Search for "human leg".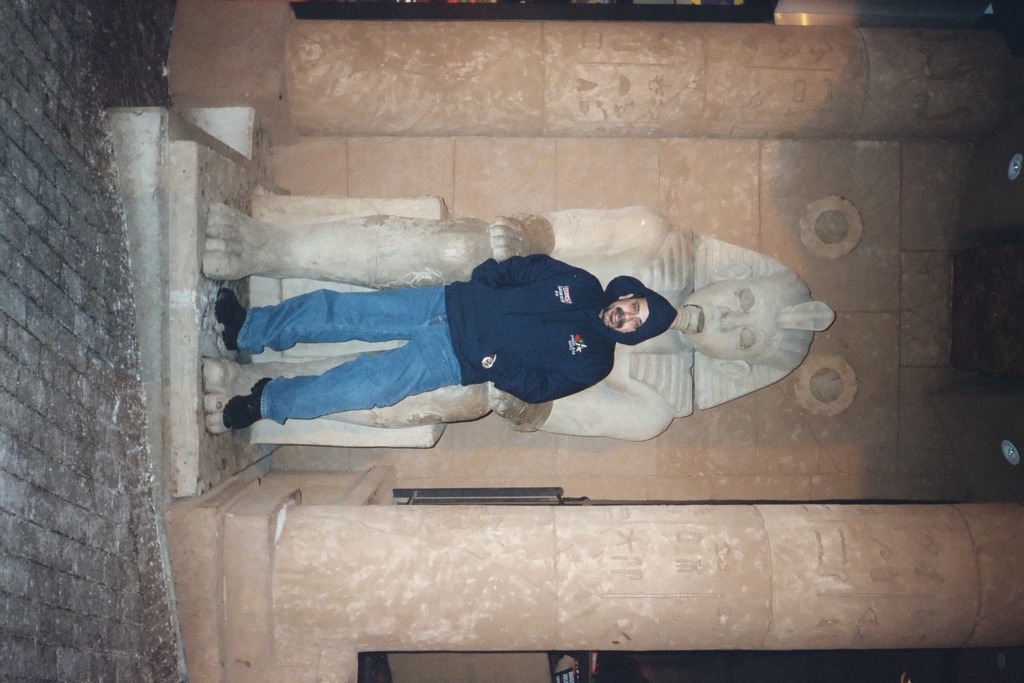
Found at BBox(223, 339, 461, 420).
